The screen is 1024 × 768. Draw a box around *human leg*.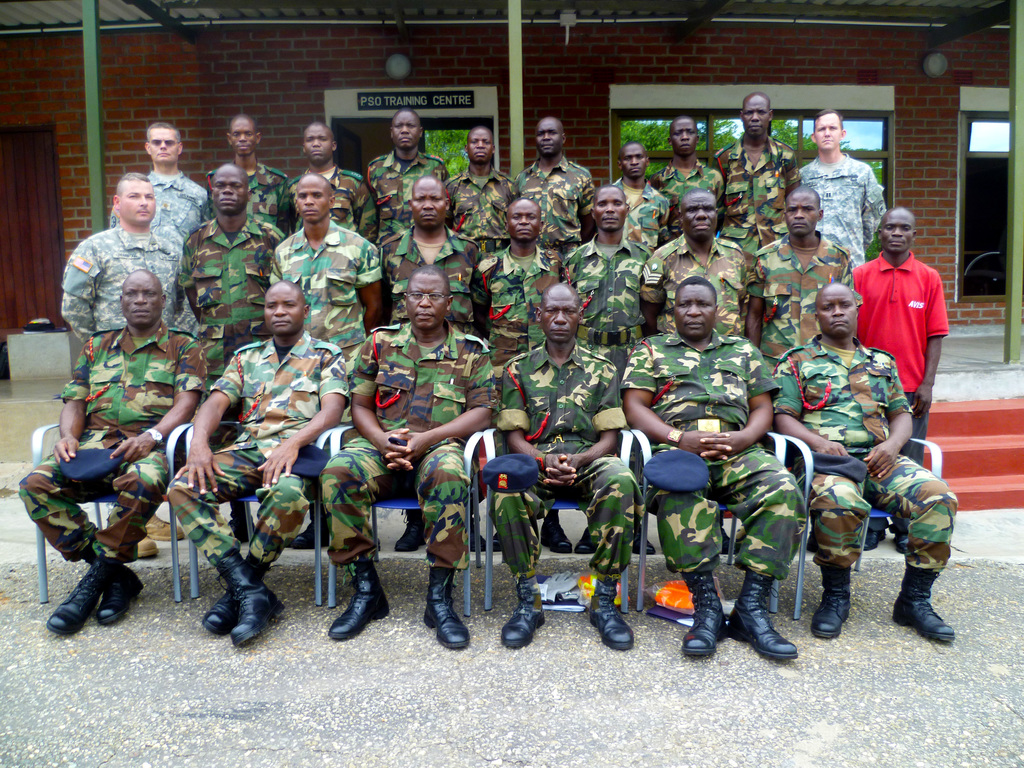
<box>575,452,638,647</box>.
